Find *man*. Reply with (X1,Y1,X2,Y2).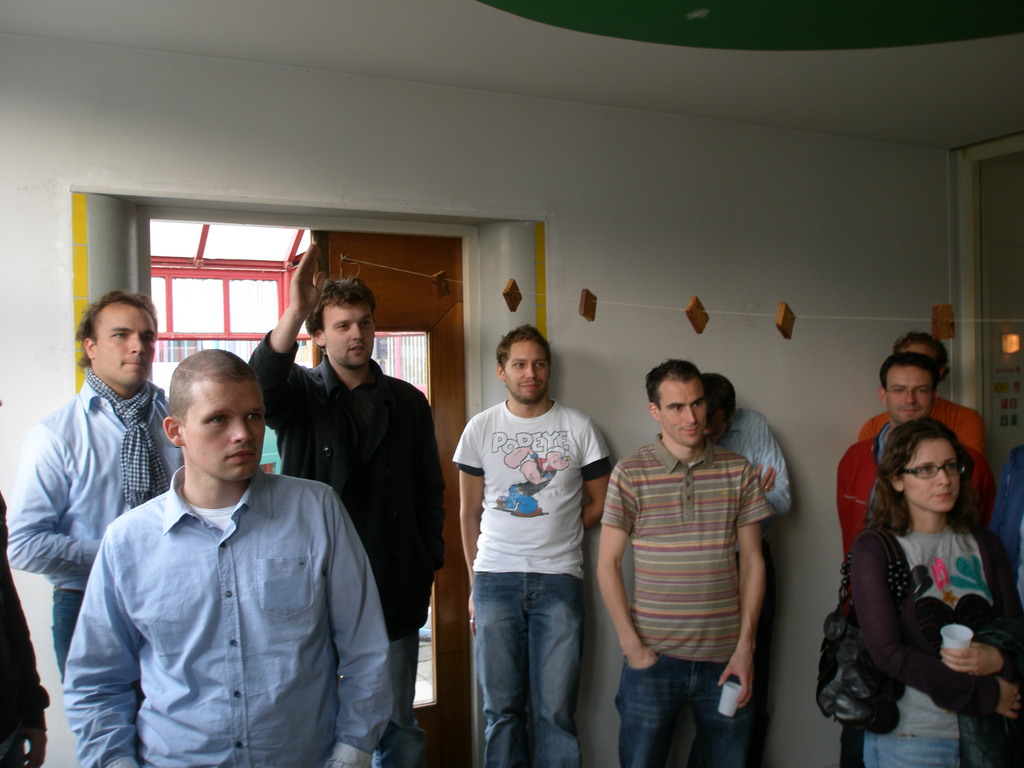
(244,239,445,767).
